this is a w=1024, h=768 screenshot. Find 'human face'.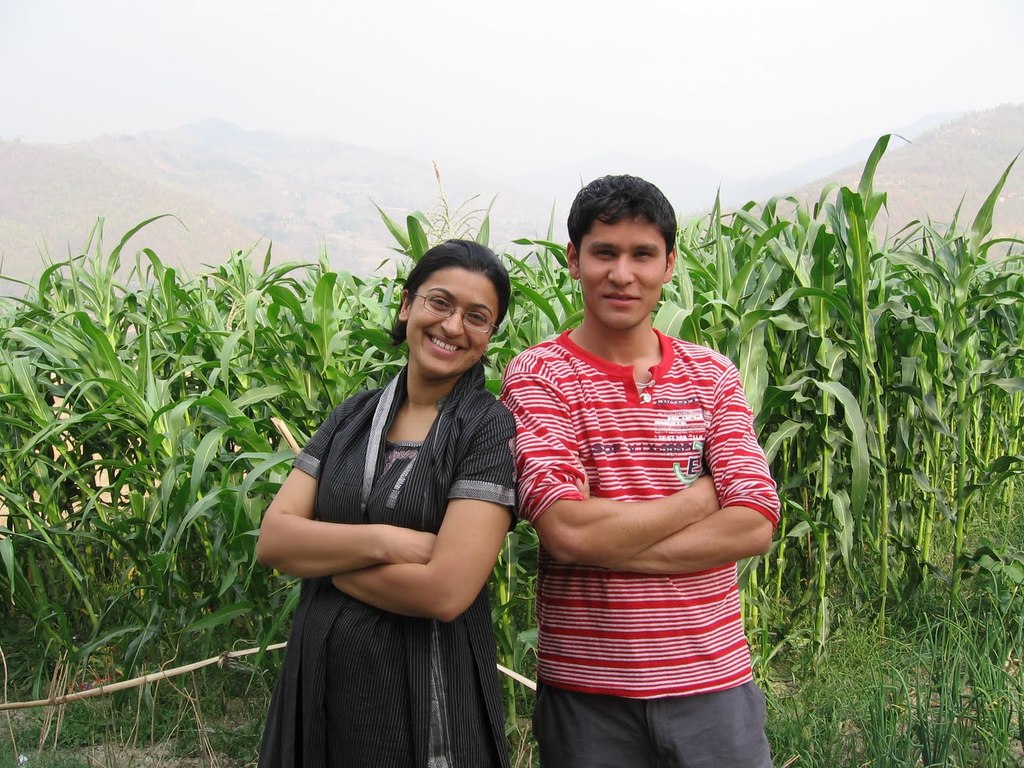
Bounding box: 406/266/500/378.
